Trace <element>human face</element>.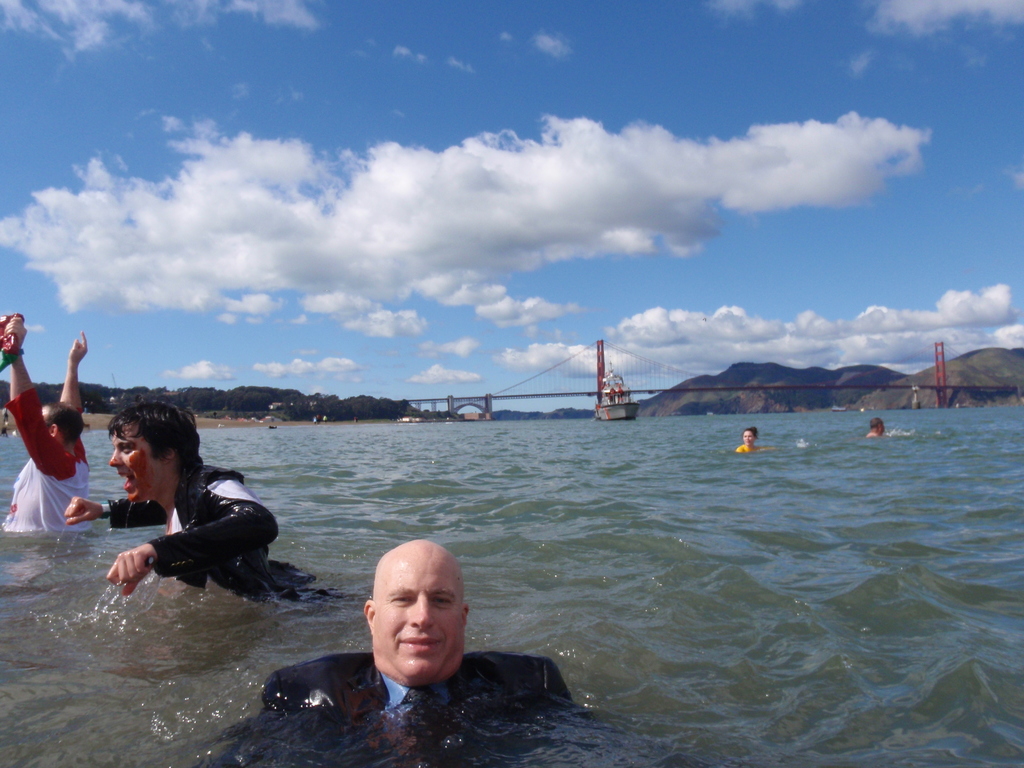
Traced to left=742, top=429, right=755, bottom=445.
